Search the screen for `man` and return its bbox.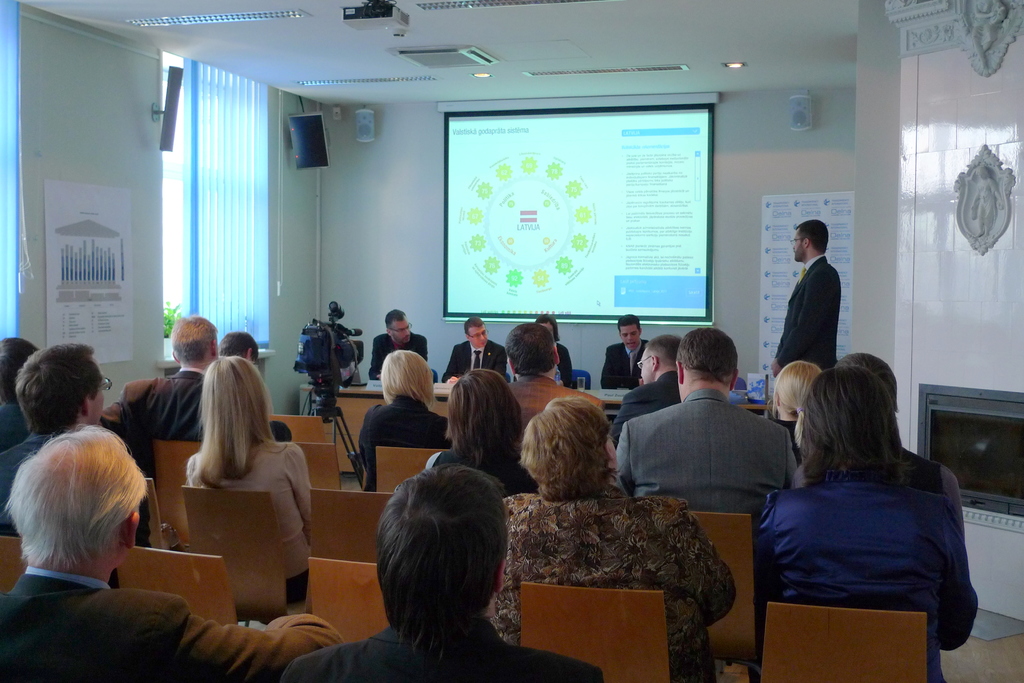
Found: l=620, t=350, r=802, b=520.
